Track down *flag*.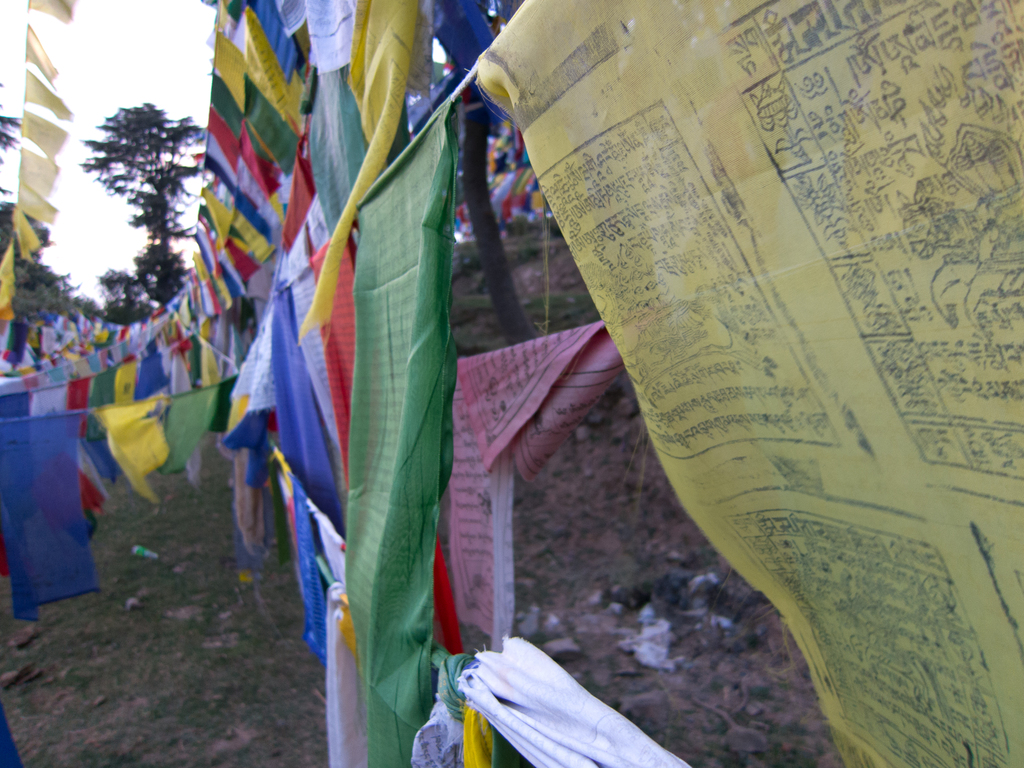
Tracked to [x1=1, y1=246, x2=15, y2=326].
